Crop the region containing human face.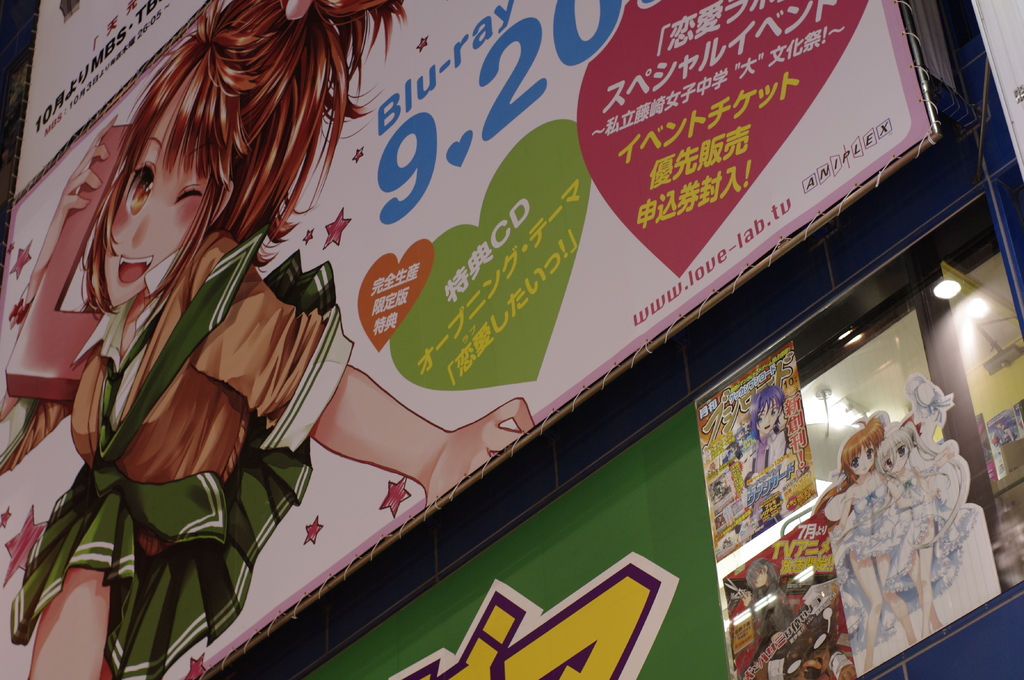
Crop region: locate(103, 79, 205, 311).
